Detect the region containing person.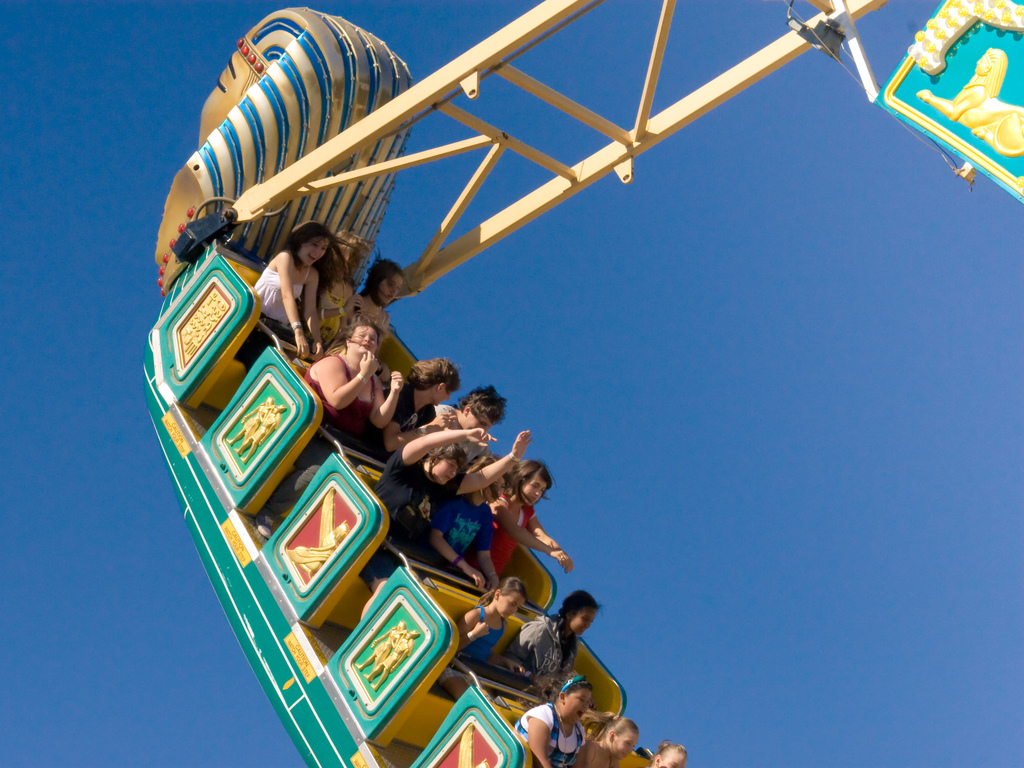
box=[916, 47, 1006, 120].
